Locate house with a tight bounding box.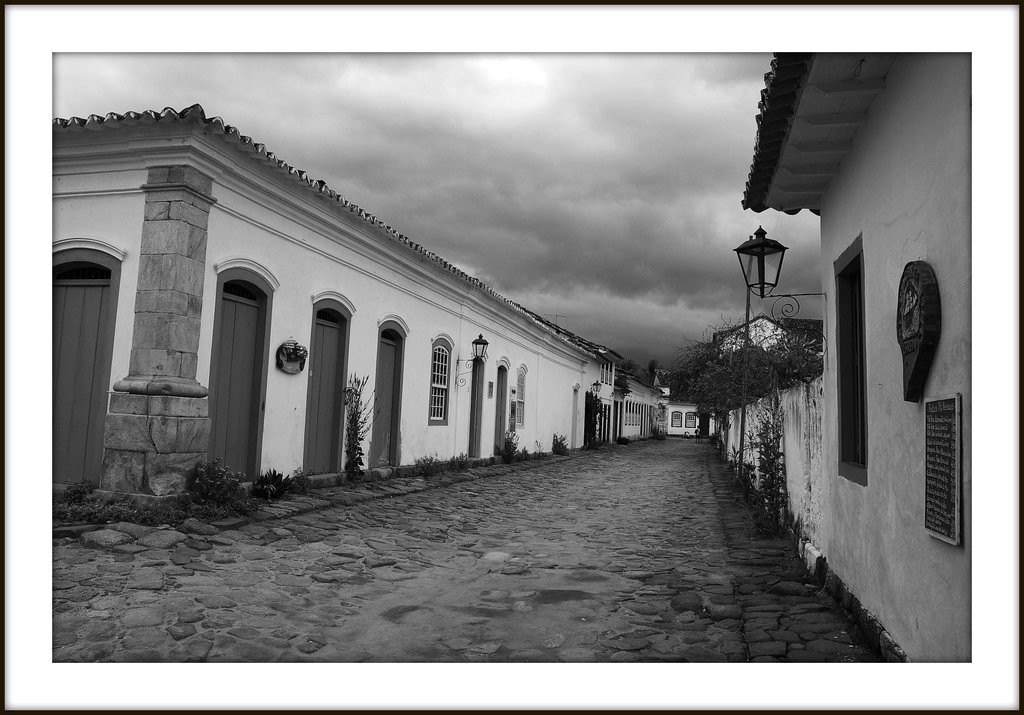
locate(623, 368, 658, 437).
